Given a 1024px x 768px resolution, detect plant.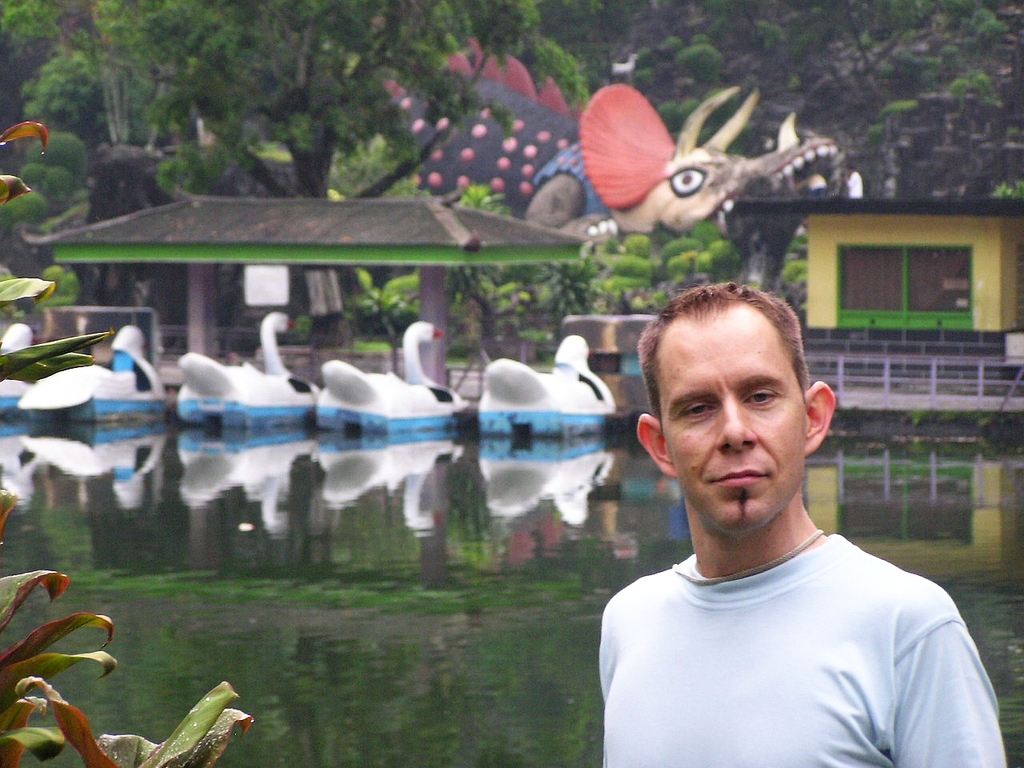
bbox=[711, 223, 762, 277].
